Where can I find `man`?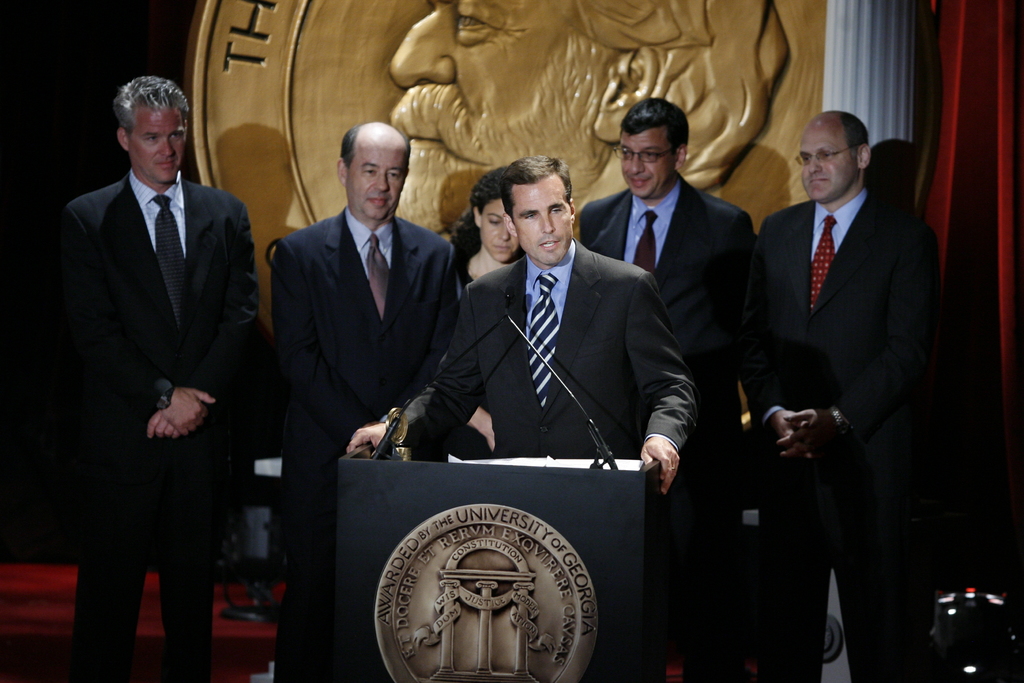
You can find it at bbox=[744, 110, 931, 682].
